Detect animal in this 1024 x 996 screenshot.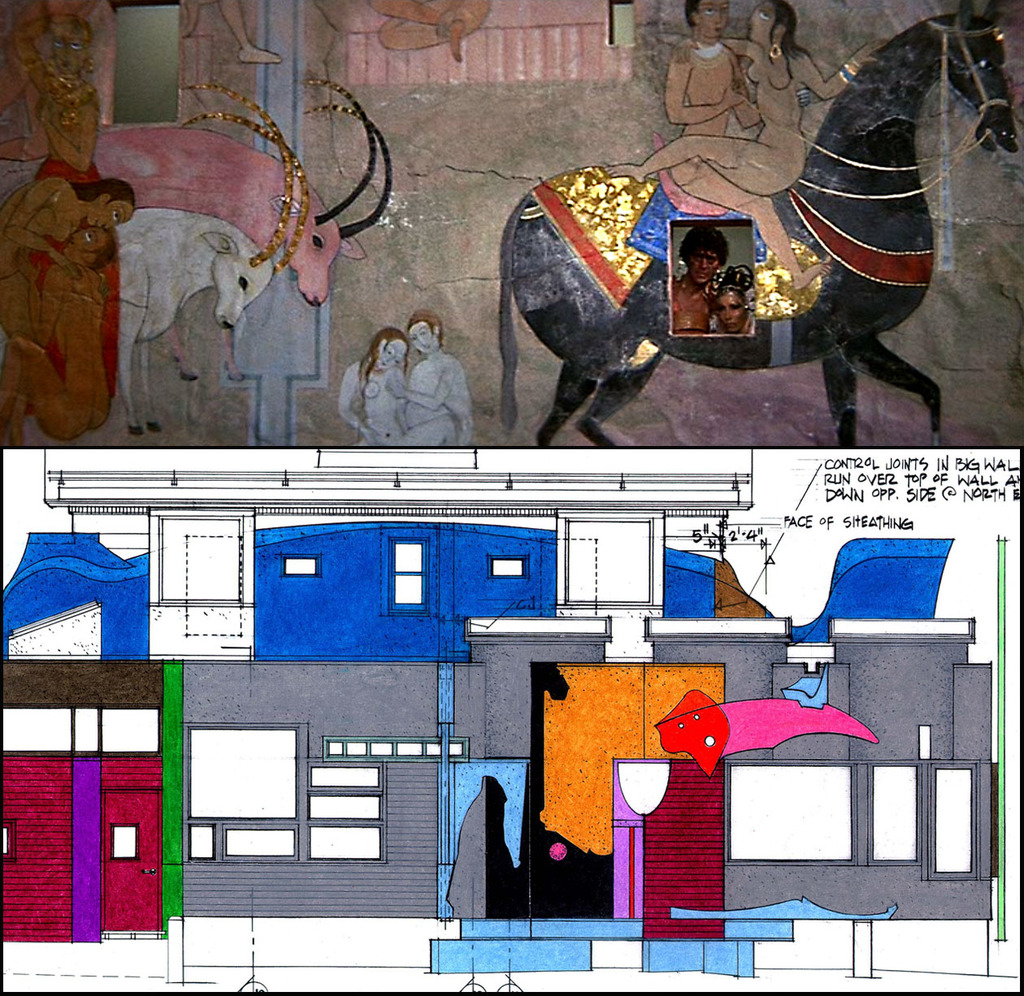
Detection: {"x1": 110, "y1": 80, "x2": 315, "y2": 439}.
